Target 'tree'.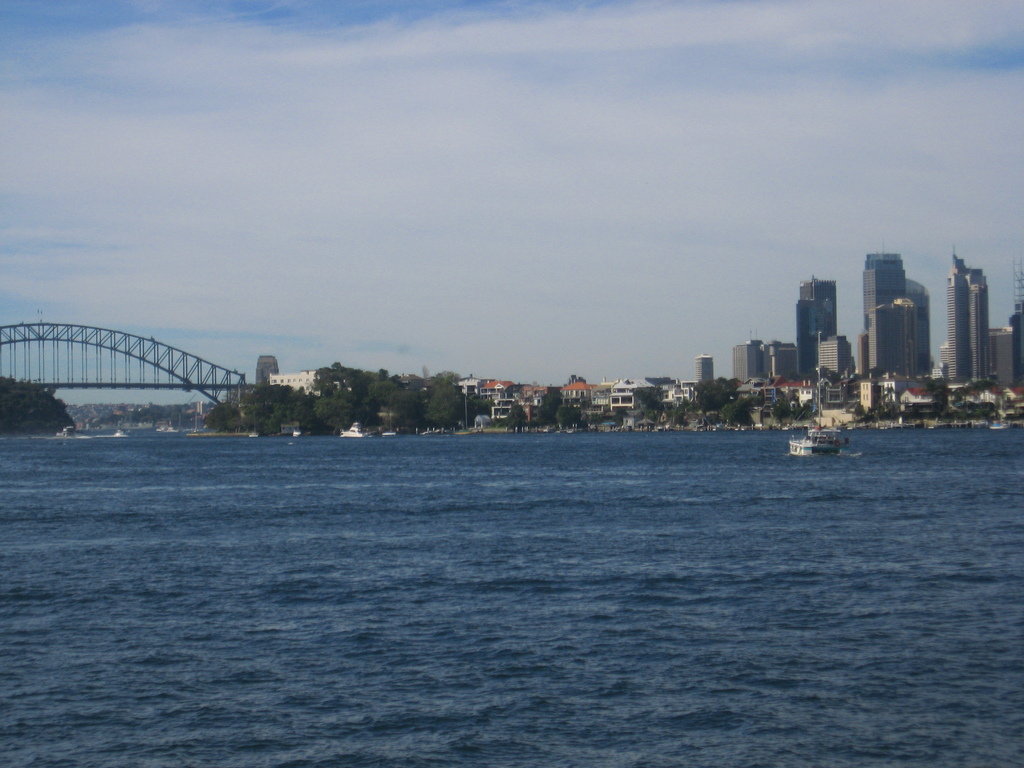
Target region: [x1=534, y1=385, x2=568, y2=430].
